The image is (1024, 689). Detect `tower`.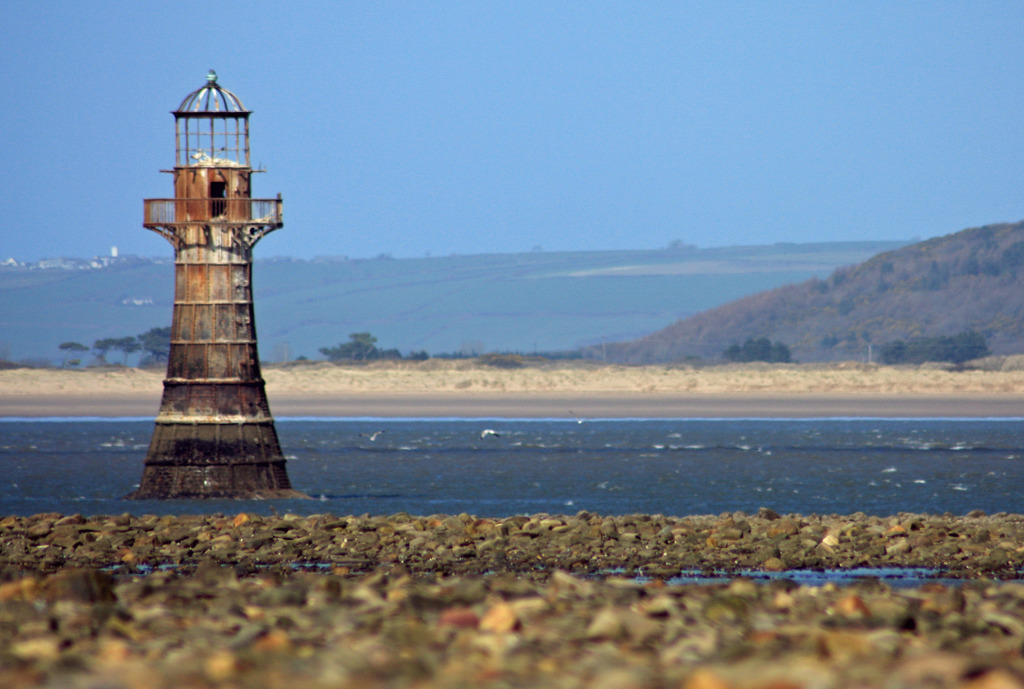
Detection: 113, 77, 275, 427.
